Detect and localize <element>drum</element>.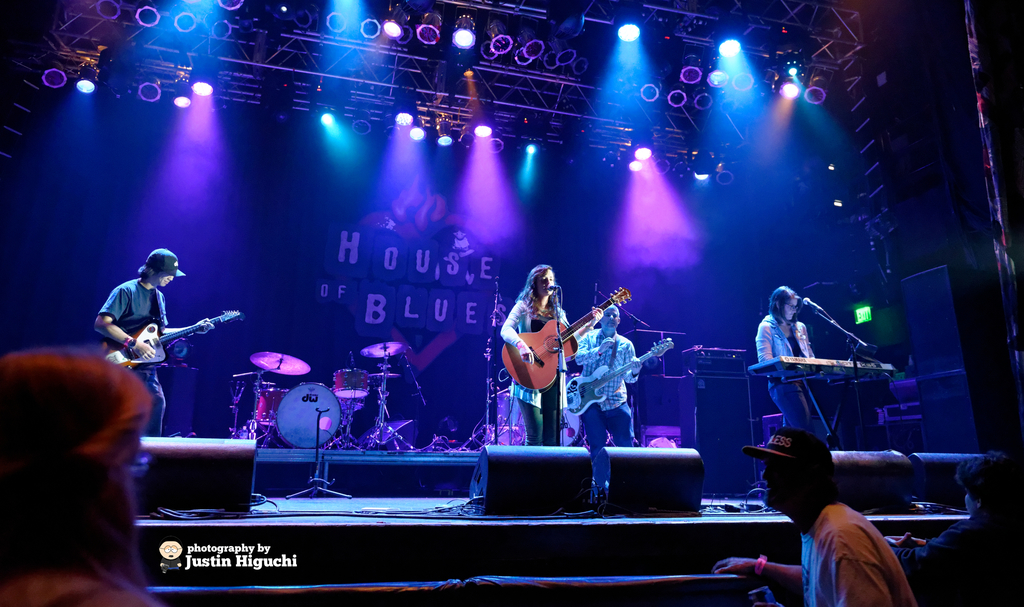
Localized at x1=273 y1=384 x2=342 y2=447.
